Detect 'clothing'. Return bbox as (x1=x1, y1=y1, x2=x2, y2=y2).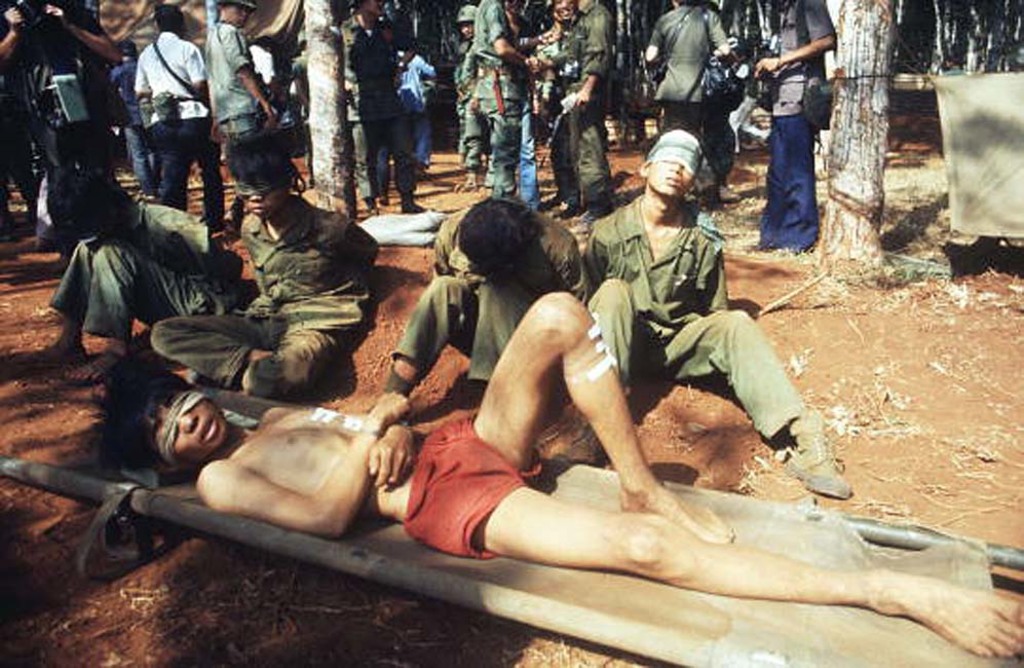
(x1=574, y1=177, x2=823, y2=481).
